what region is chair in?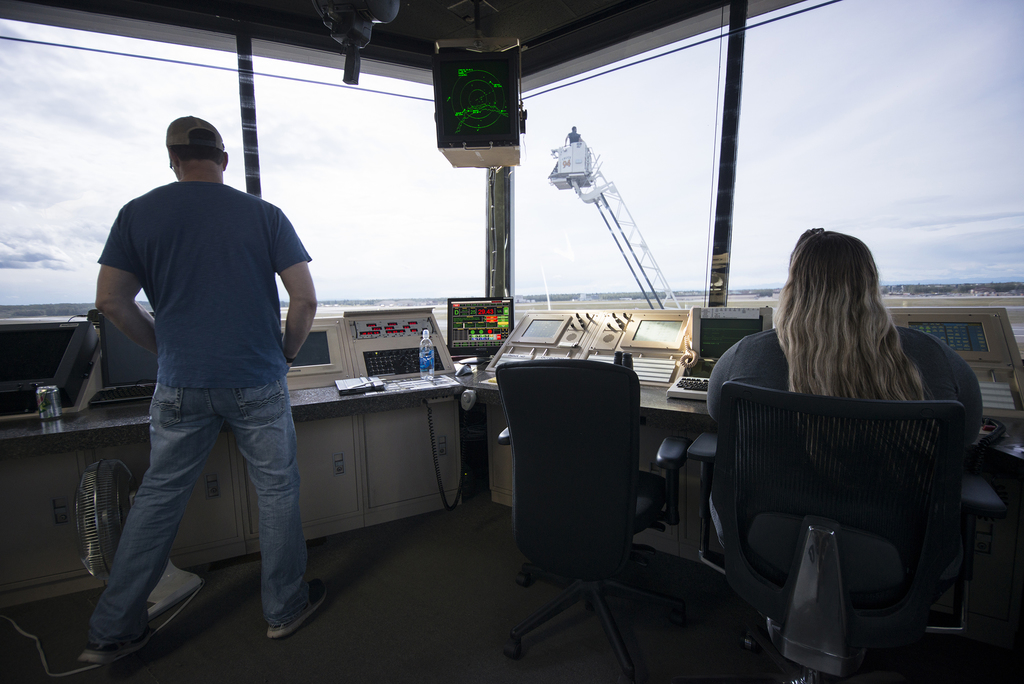
left=493, top=359, right=691, bottom=683.
